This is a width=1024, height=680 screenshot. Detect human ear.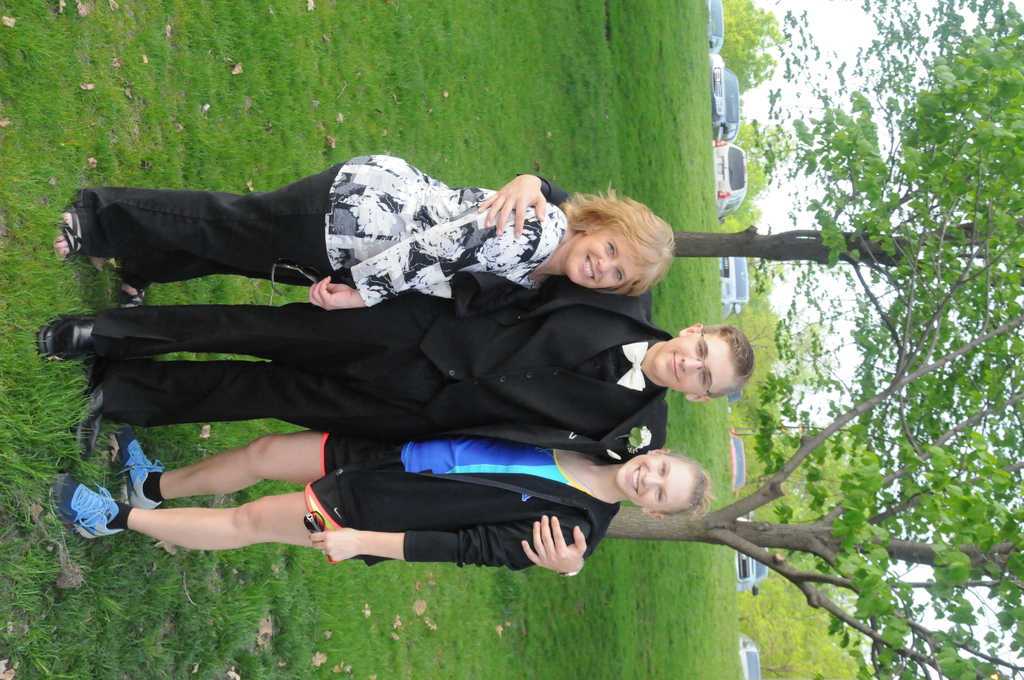
crop(686, 394, 711, 403).
